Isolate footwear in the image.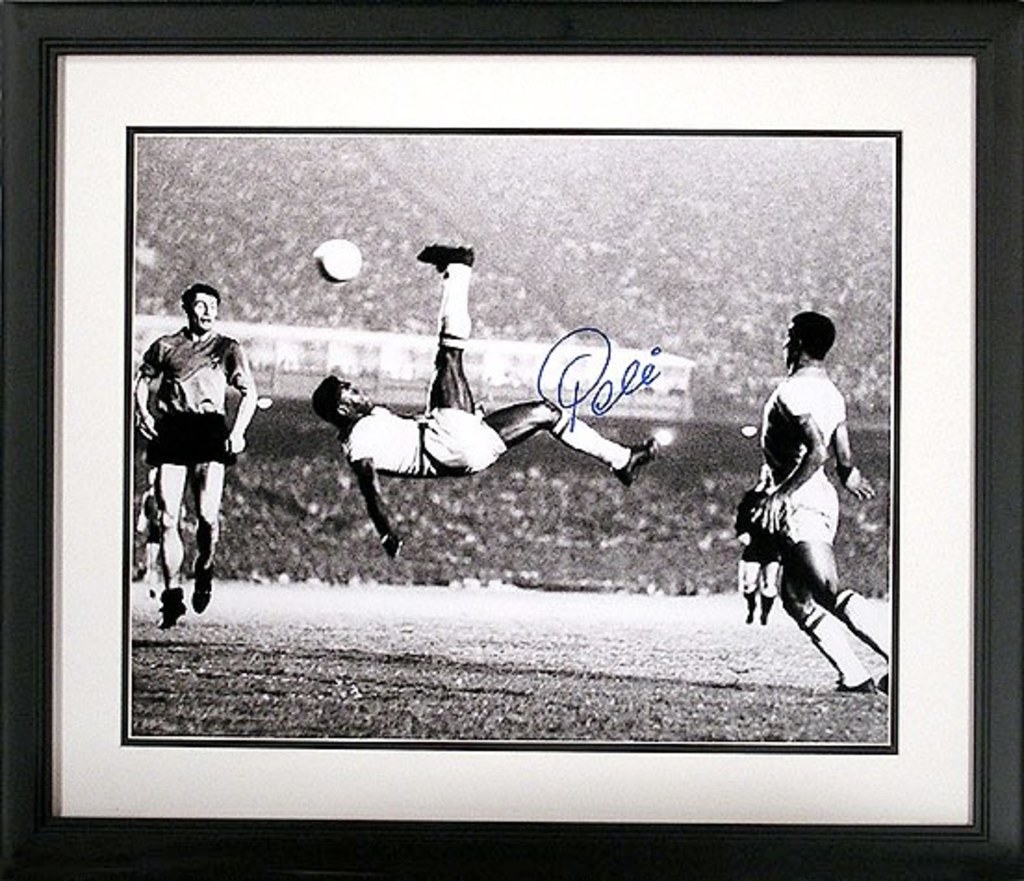
Isolated region: 416:237:473:267.
